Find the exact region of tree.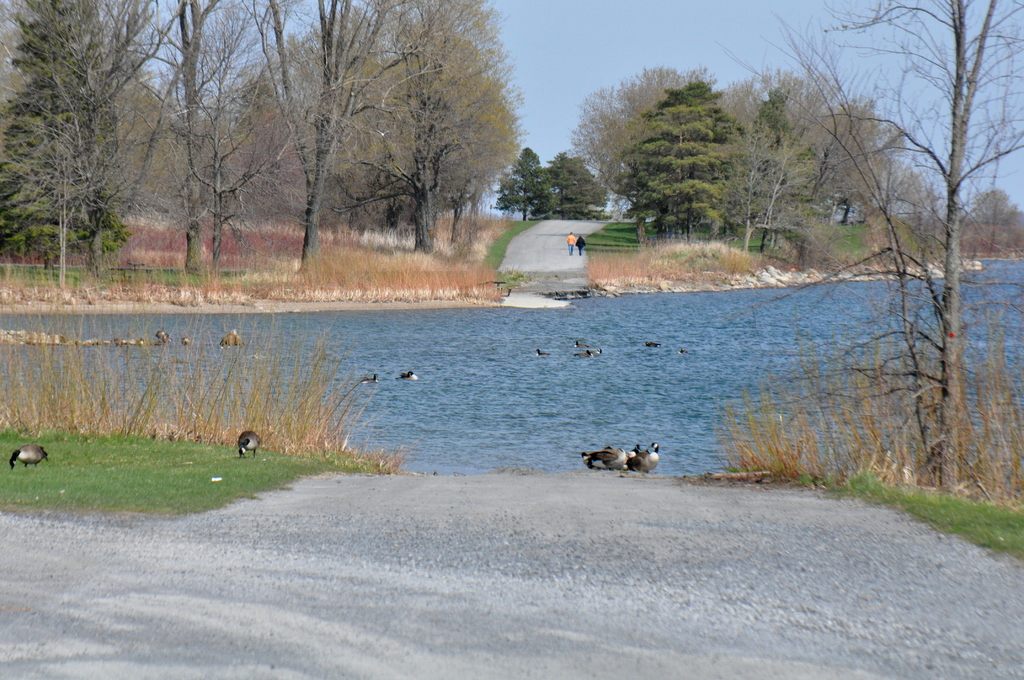
Exact region: l=811, t=0, r=1023, b=464.
